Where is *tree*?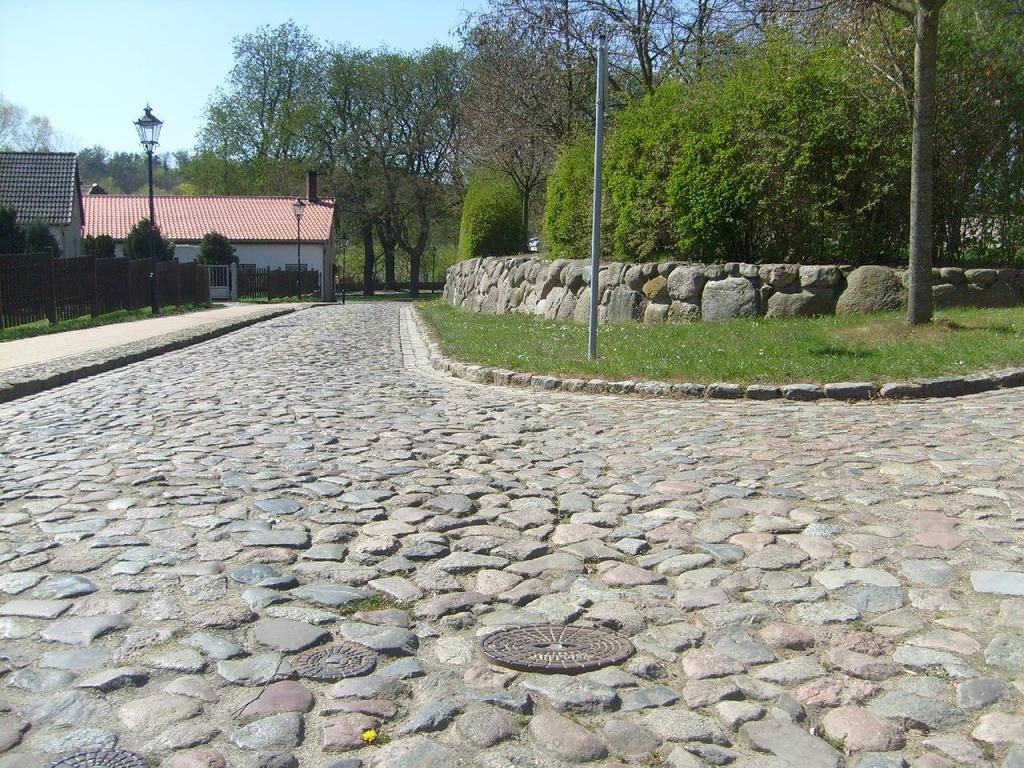
rect(594, 18, 926, 278).
